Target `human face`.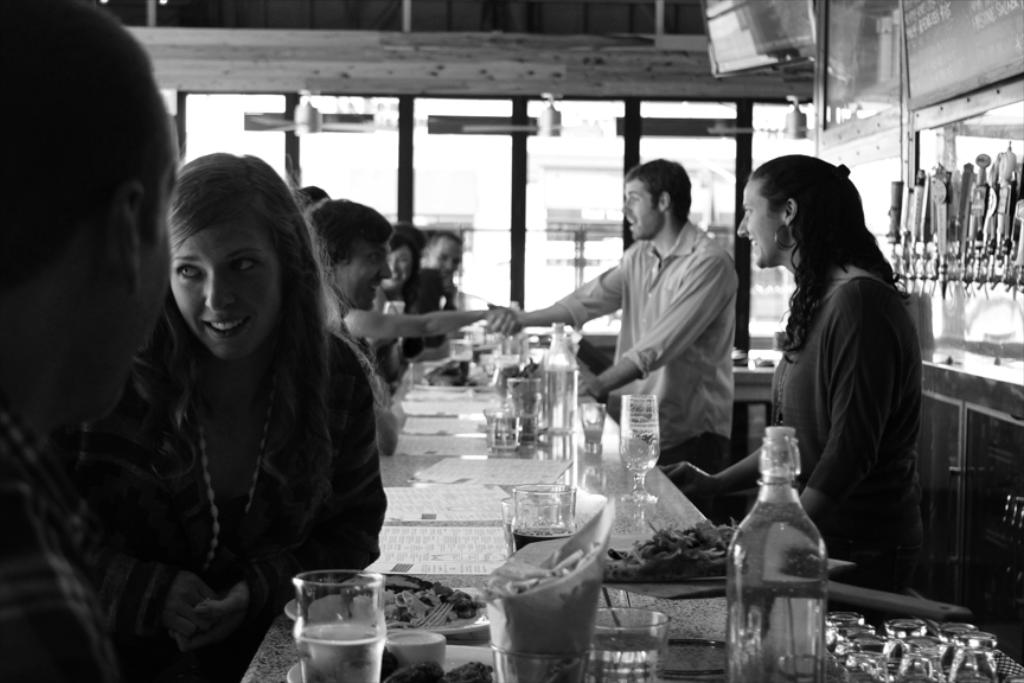
Target region: bbox(735, 180, 786, 267).
